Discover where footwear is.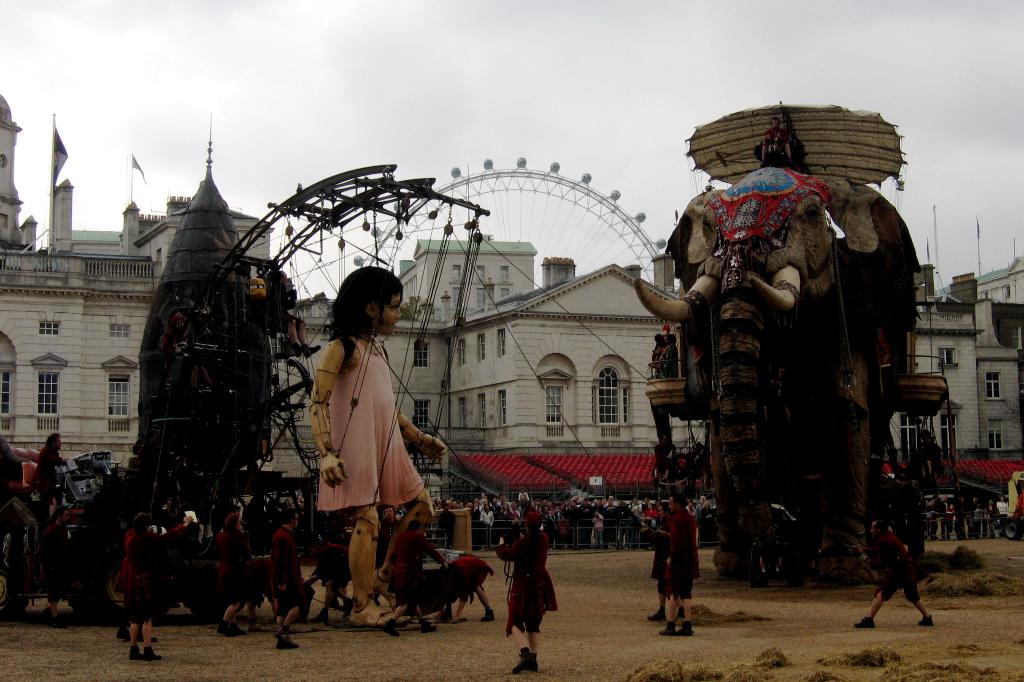
Discovered at rect(919, 613, 933, 627).
